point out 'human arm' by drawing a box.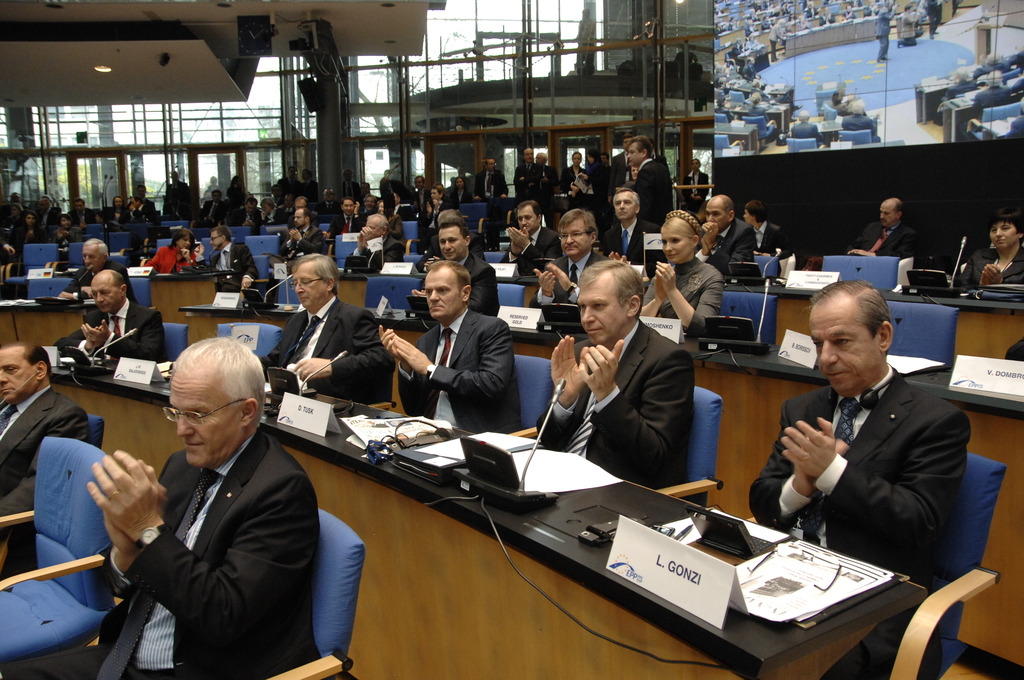
BBox(499, 224, 530, 264).
